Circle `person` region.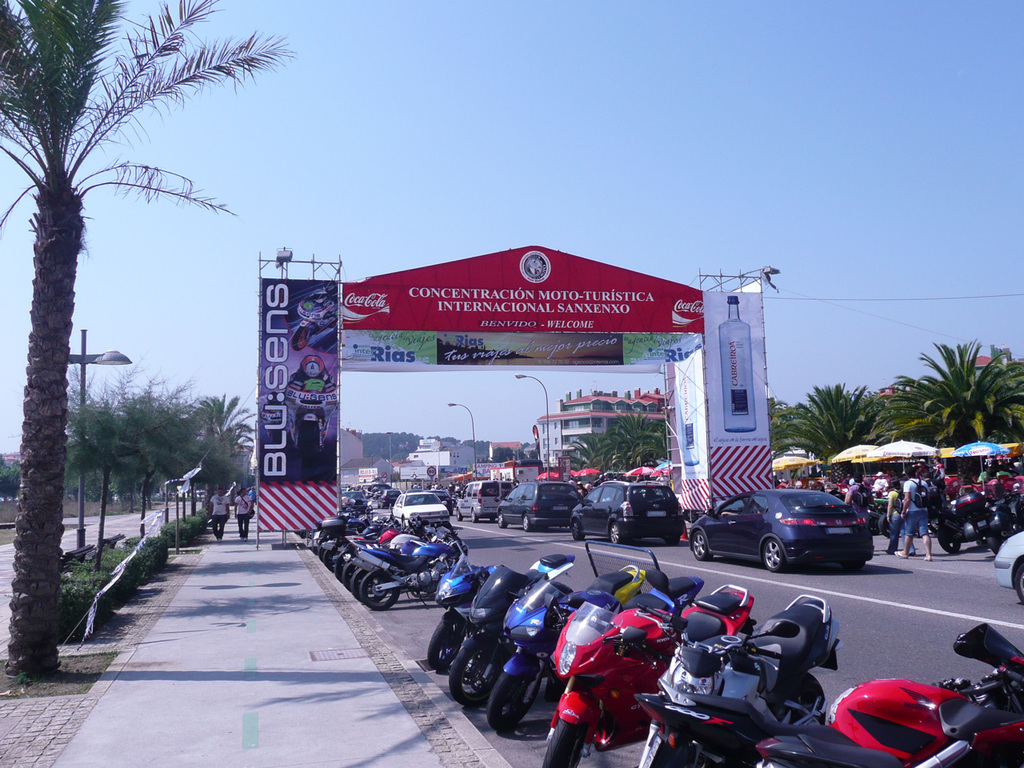
Region: detection(991, 468, 1014, 484).
